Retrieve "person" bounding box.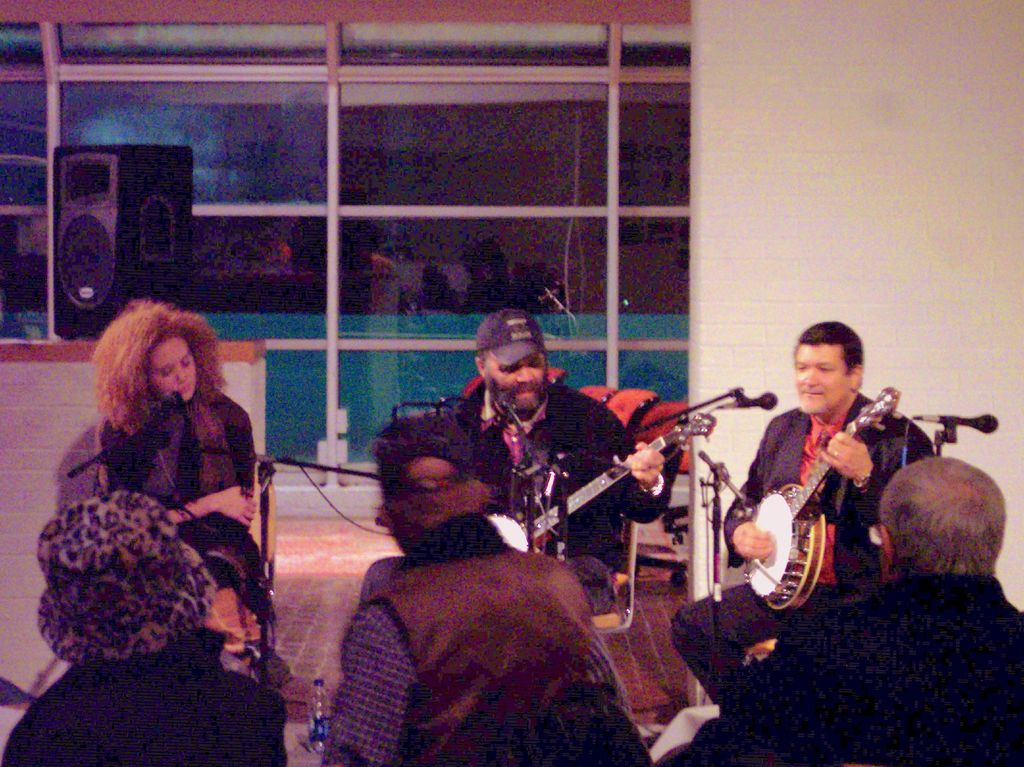
Bounding box: box=[0, 495, 287, 766].
